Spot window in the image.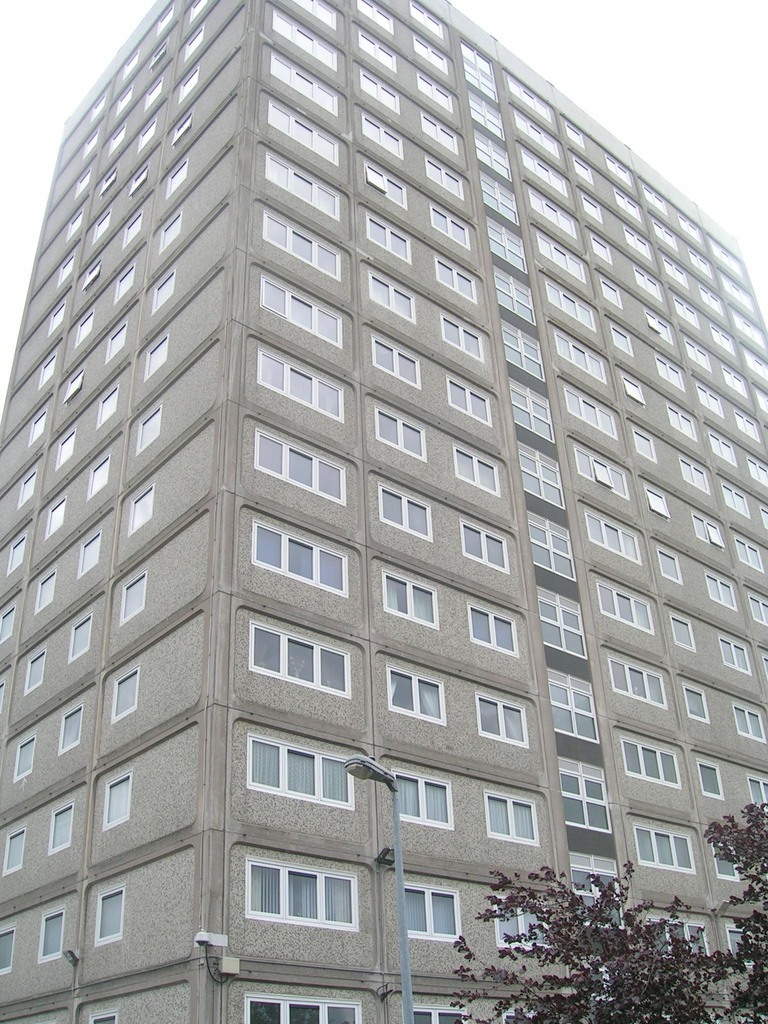
window found at 664/216/690/242.
